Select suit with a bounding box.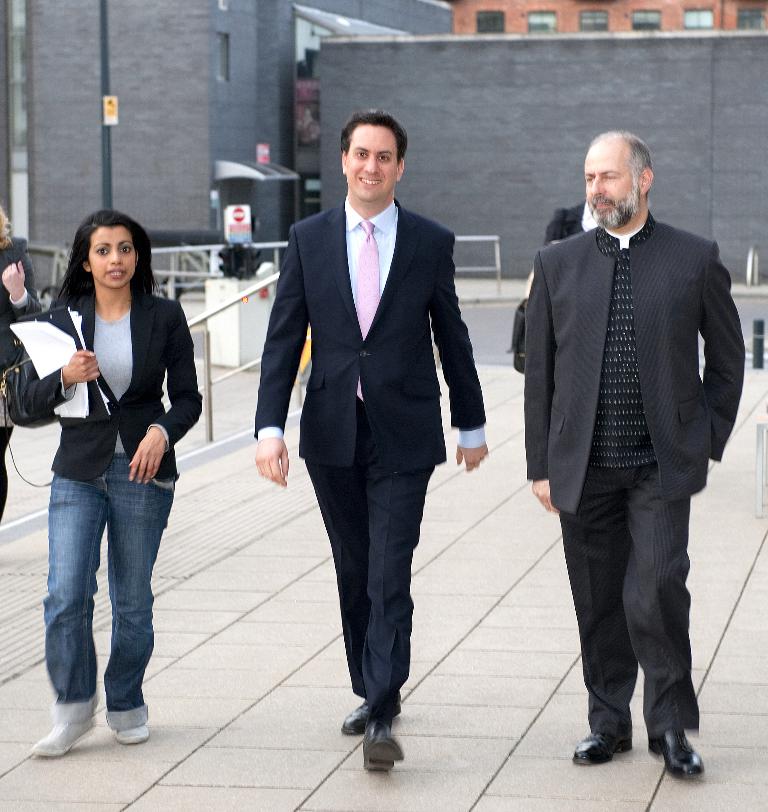
{"x1": 528, "y1": 224, "x2": 747, "y2": 738}.
